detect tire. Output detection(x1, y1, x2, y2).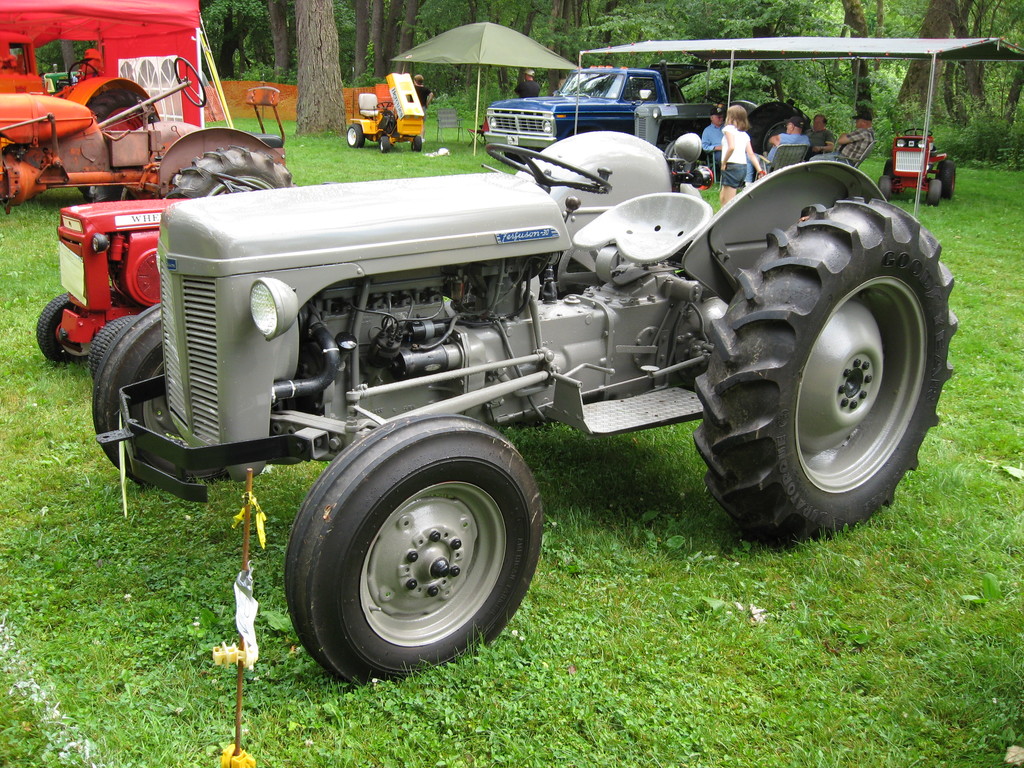
detection(932, 159, 962, 199).
